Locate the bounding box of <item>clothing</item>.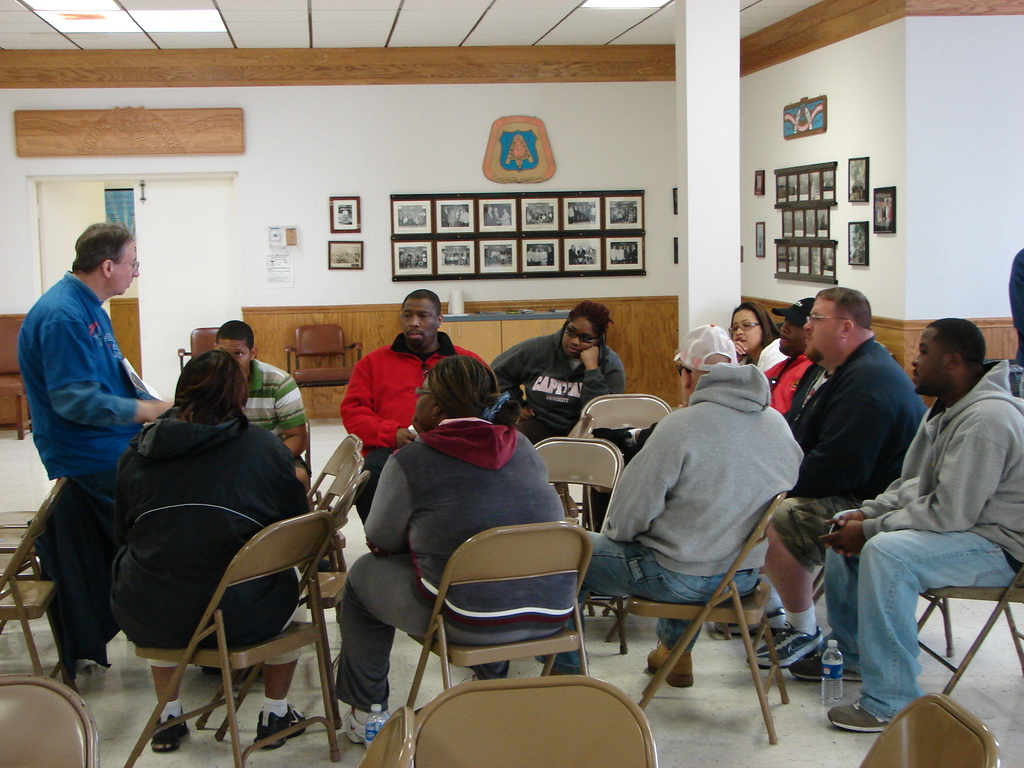
Bounding box: box(447, 210, 455, 226).
